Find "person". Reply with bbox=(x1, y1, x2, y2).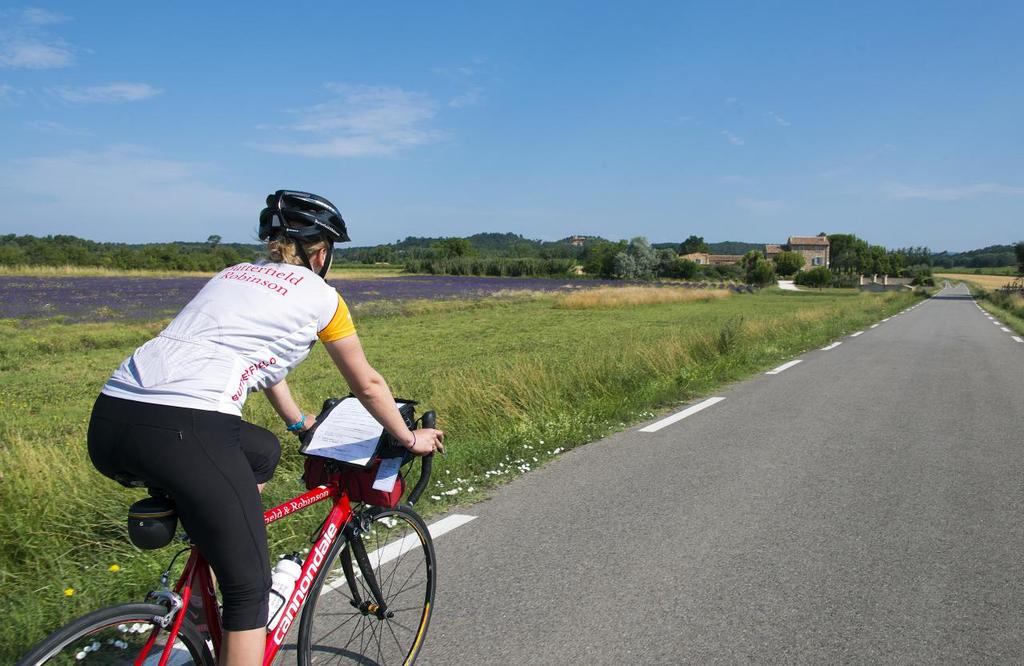
bbox=(86, 183, 448, 665).
